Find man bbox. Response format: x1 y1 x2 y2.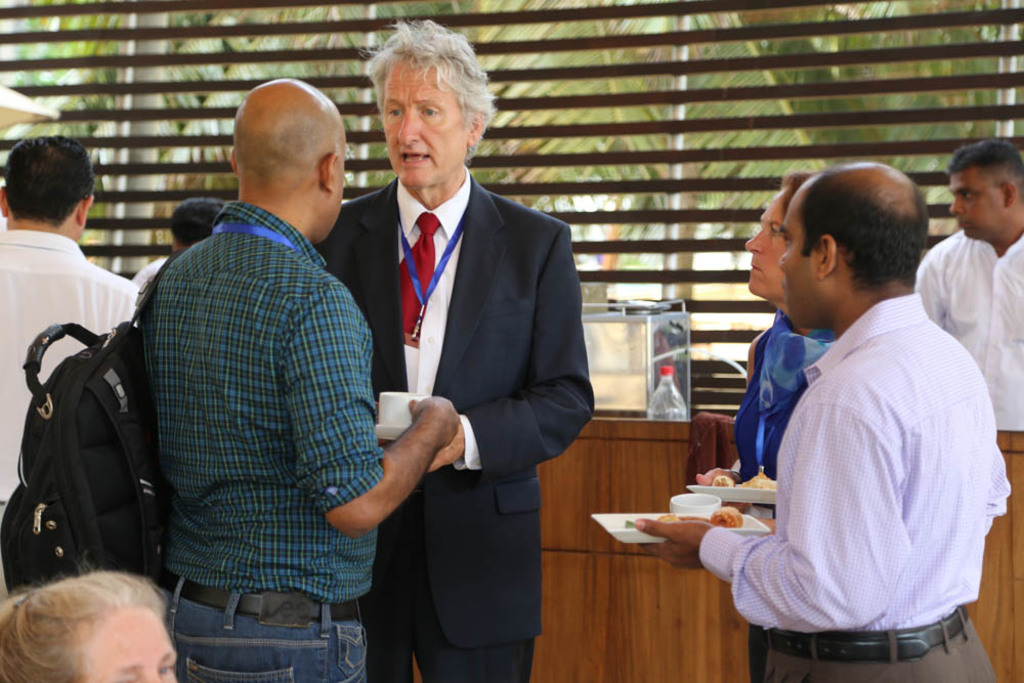
685 166 1011 661.
